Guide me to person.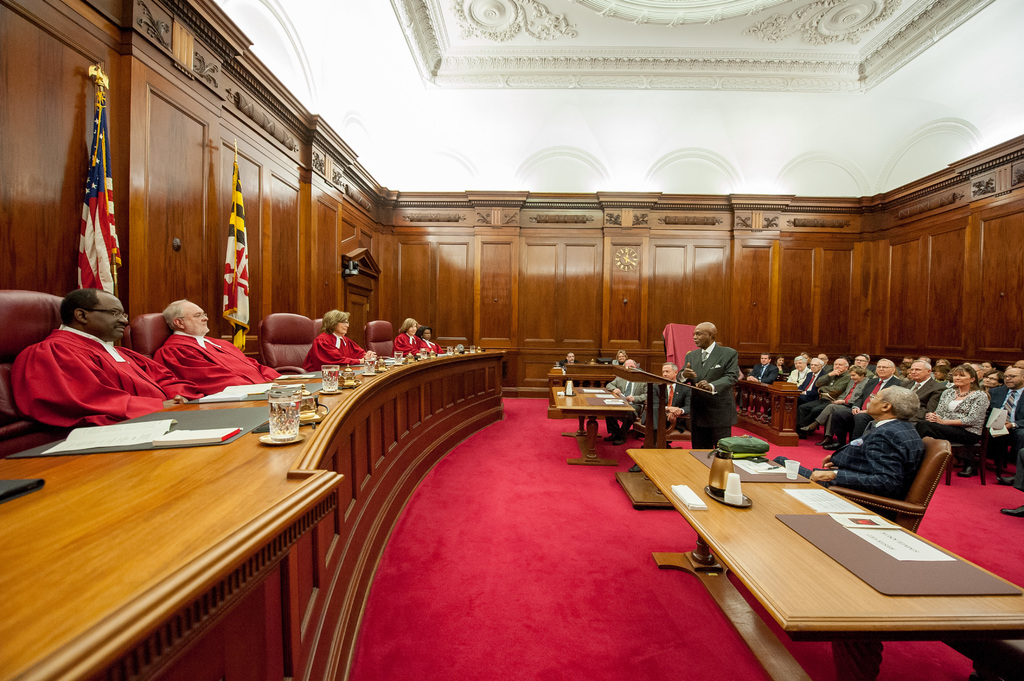
Guidance: [301, 305, 374, 372].
